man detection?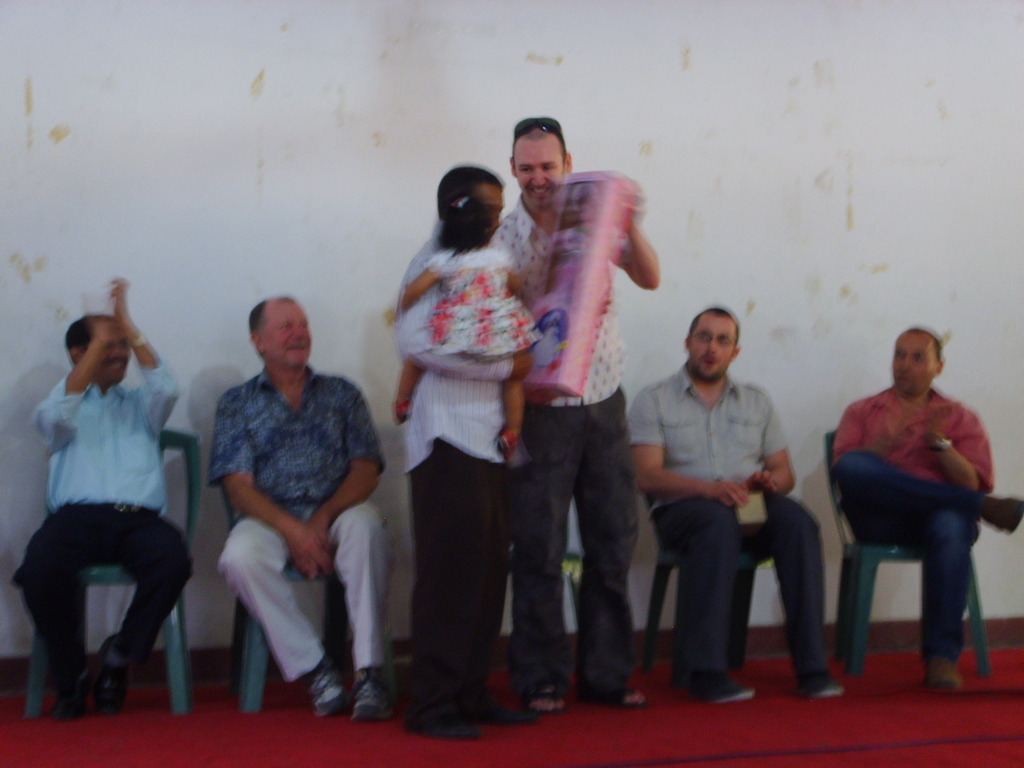
detection(815, 315, 1008, 706)
